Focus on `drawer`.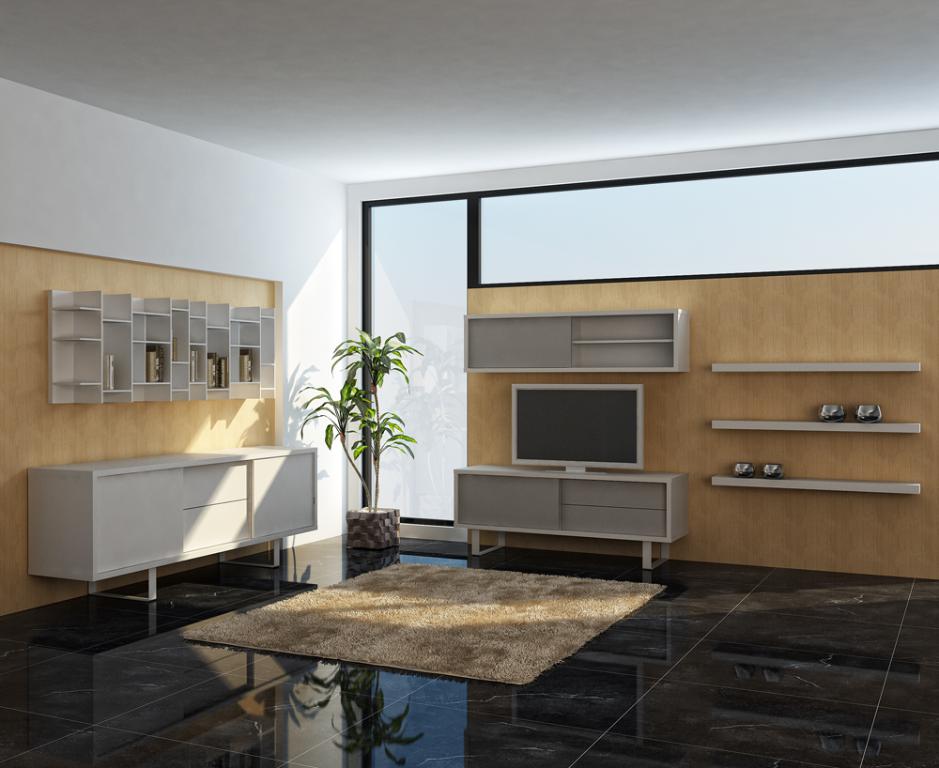
Focused at pyautogui.locateOnScreen(179, 466, 248, 500).
